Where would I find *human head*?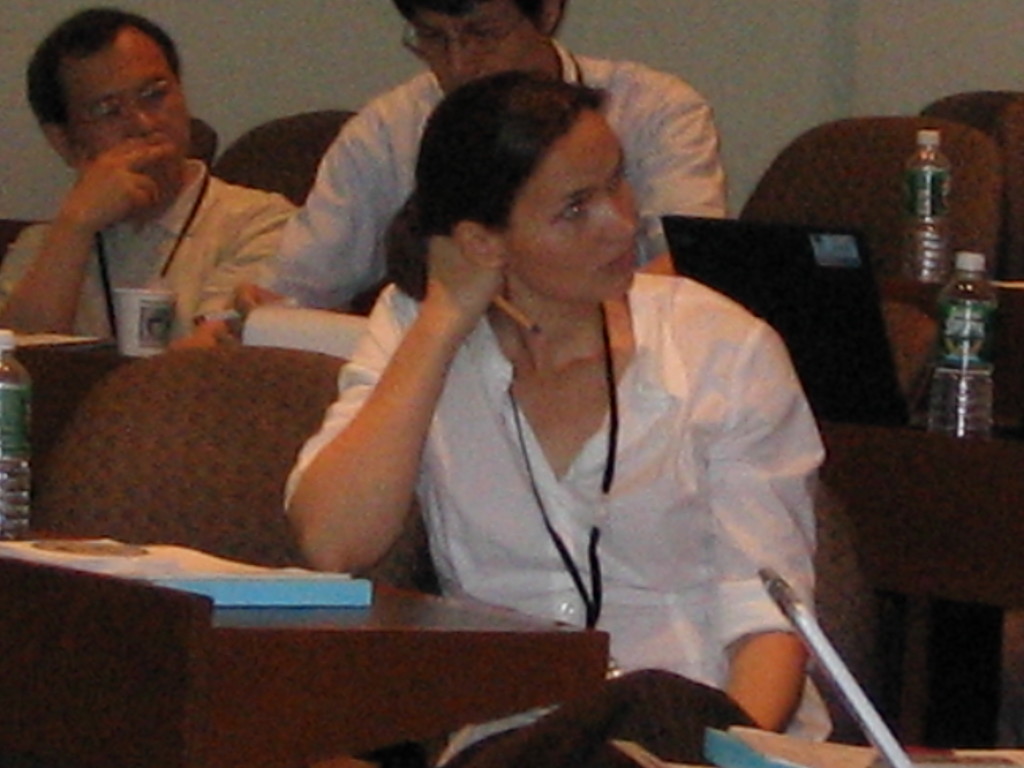
At bbox=(16, 6, 198, 195).
